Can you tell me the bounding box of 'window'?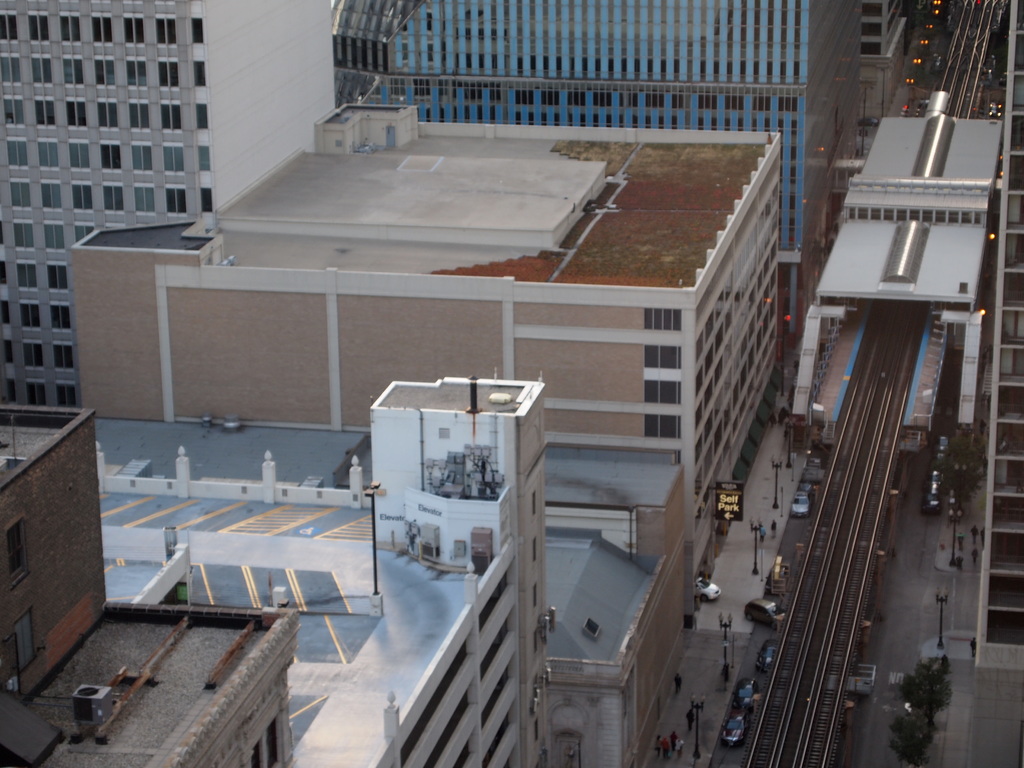
70:140:90:171.
